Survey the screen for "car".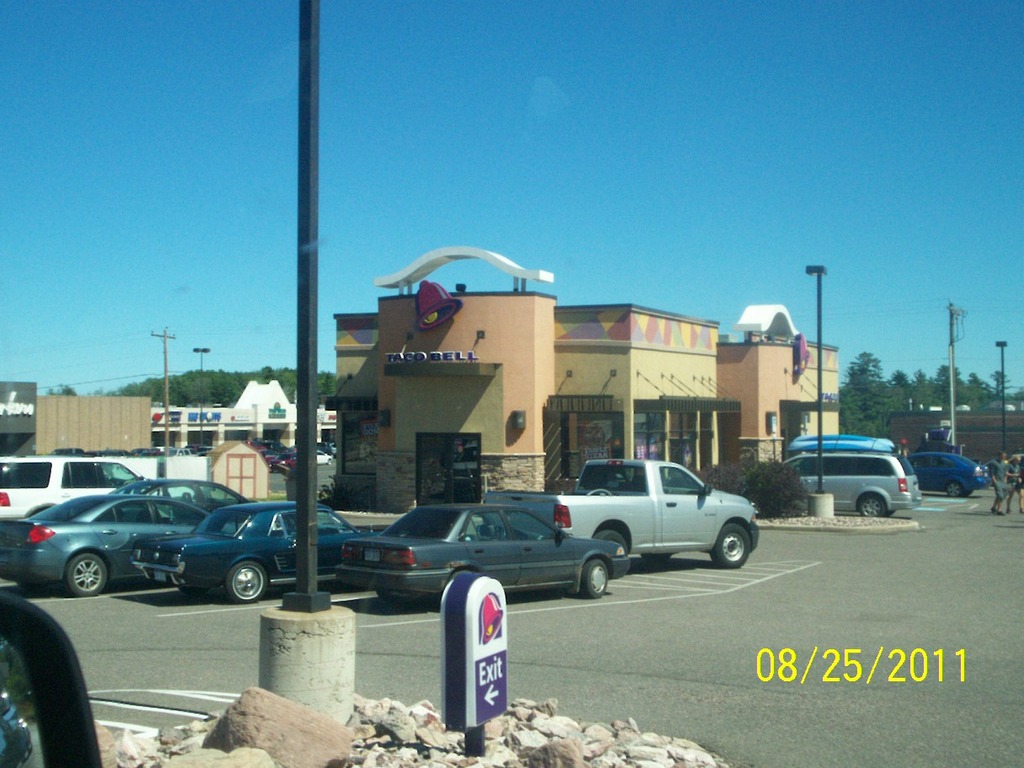
Survey found: [0, 452, 146, 518].
